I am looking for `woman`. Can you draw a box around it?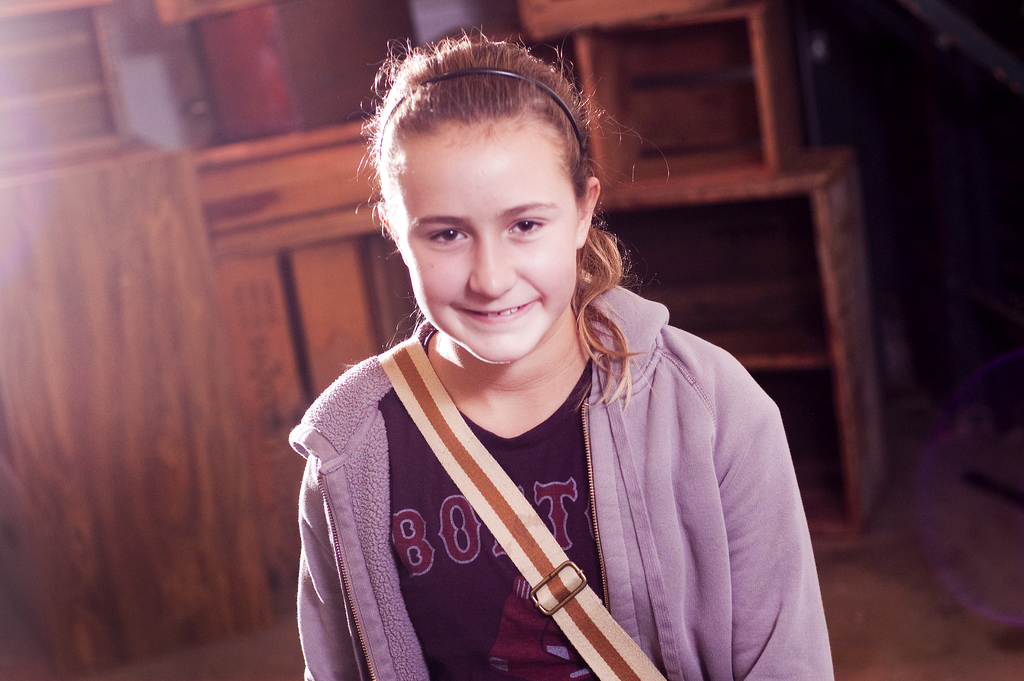
Sure, the bounding box is 289/22/832/680.
